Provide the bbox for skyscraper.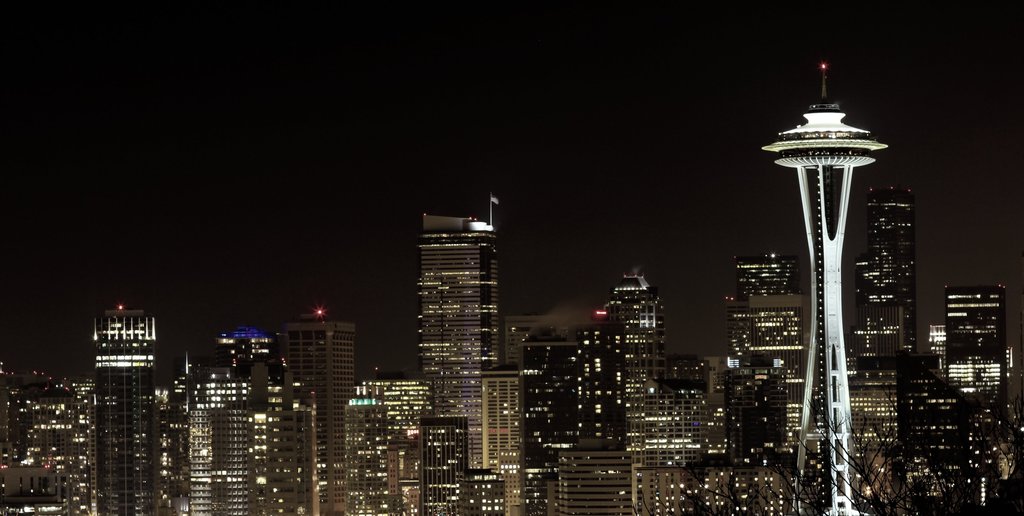
pyautogui.locateOnScreen(753, 294, 807, 405).
